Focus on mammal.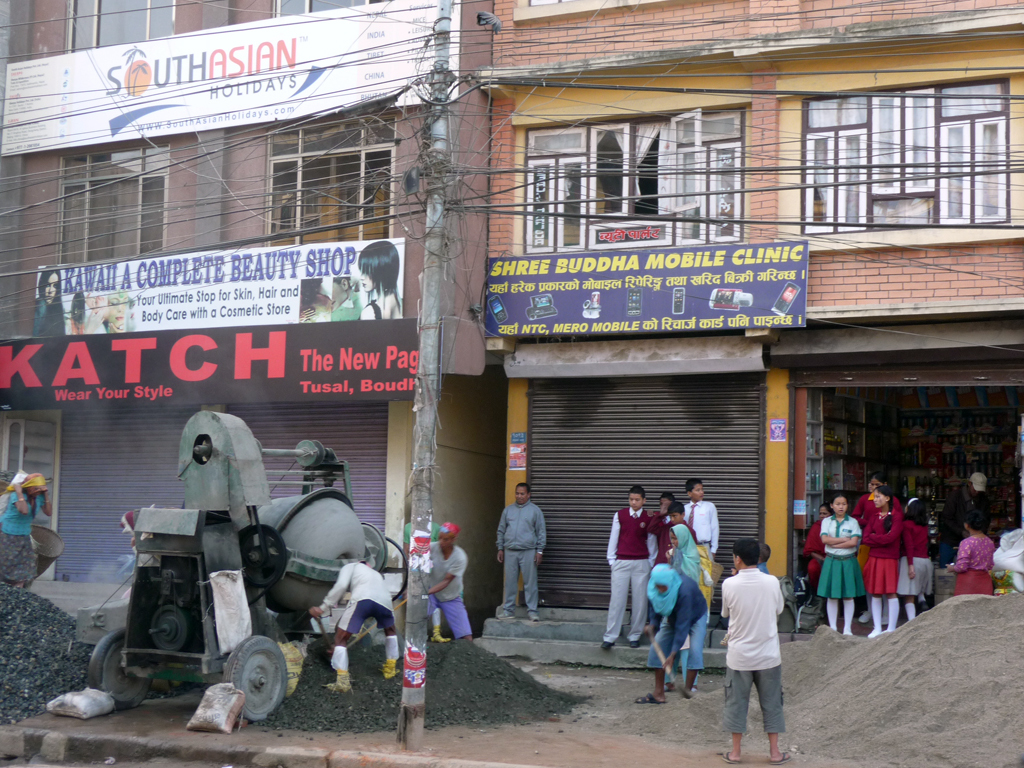
Focused at bbox=[603, 487, 653, 648].
